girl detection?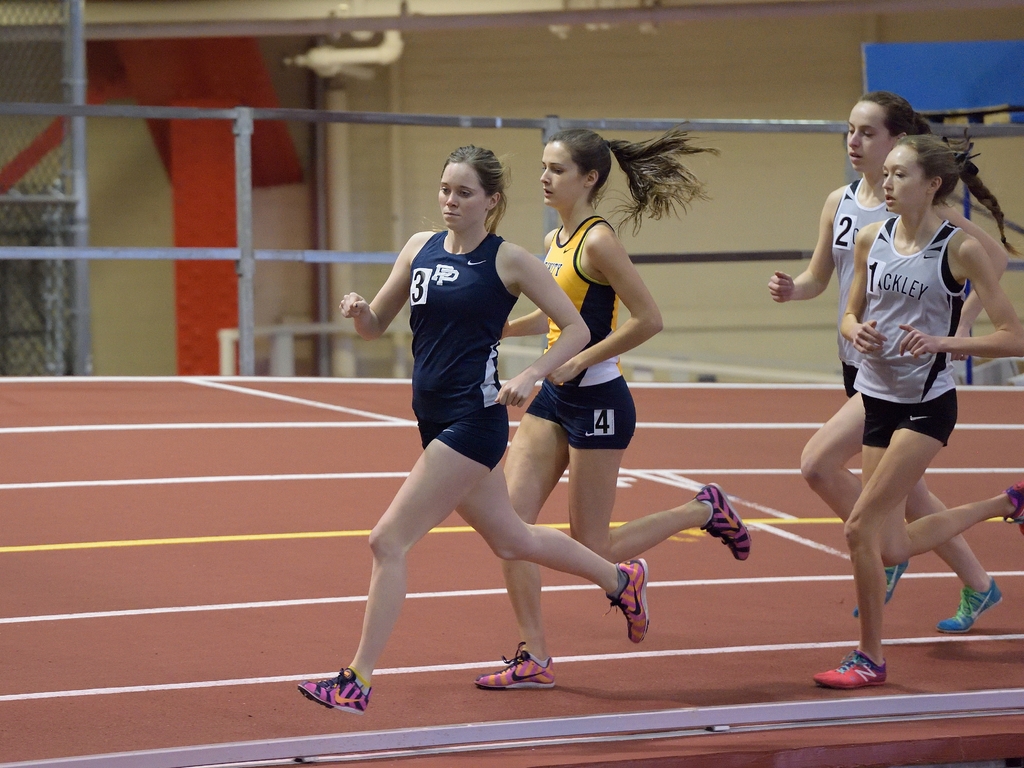
rect(476, 127, 752, 691)
